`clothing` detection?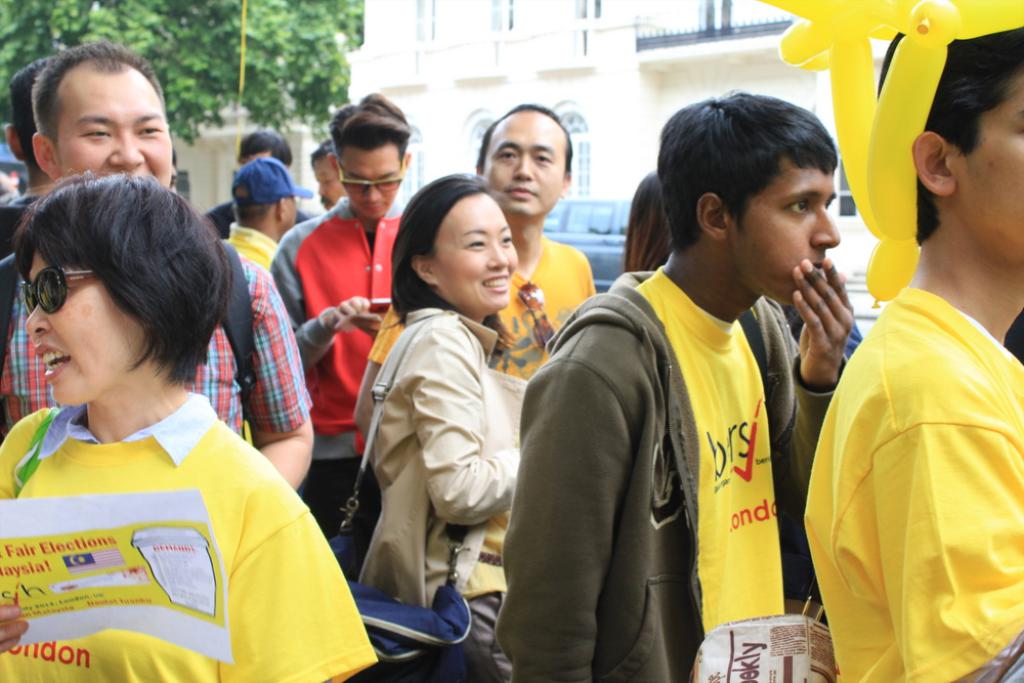
[x1=260, y1=196, x2=412, y2=562]
